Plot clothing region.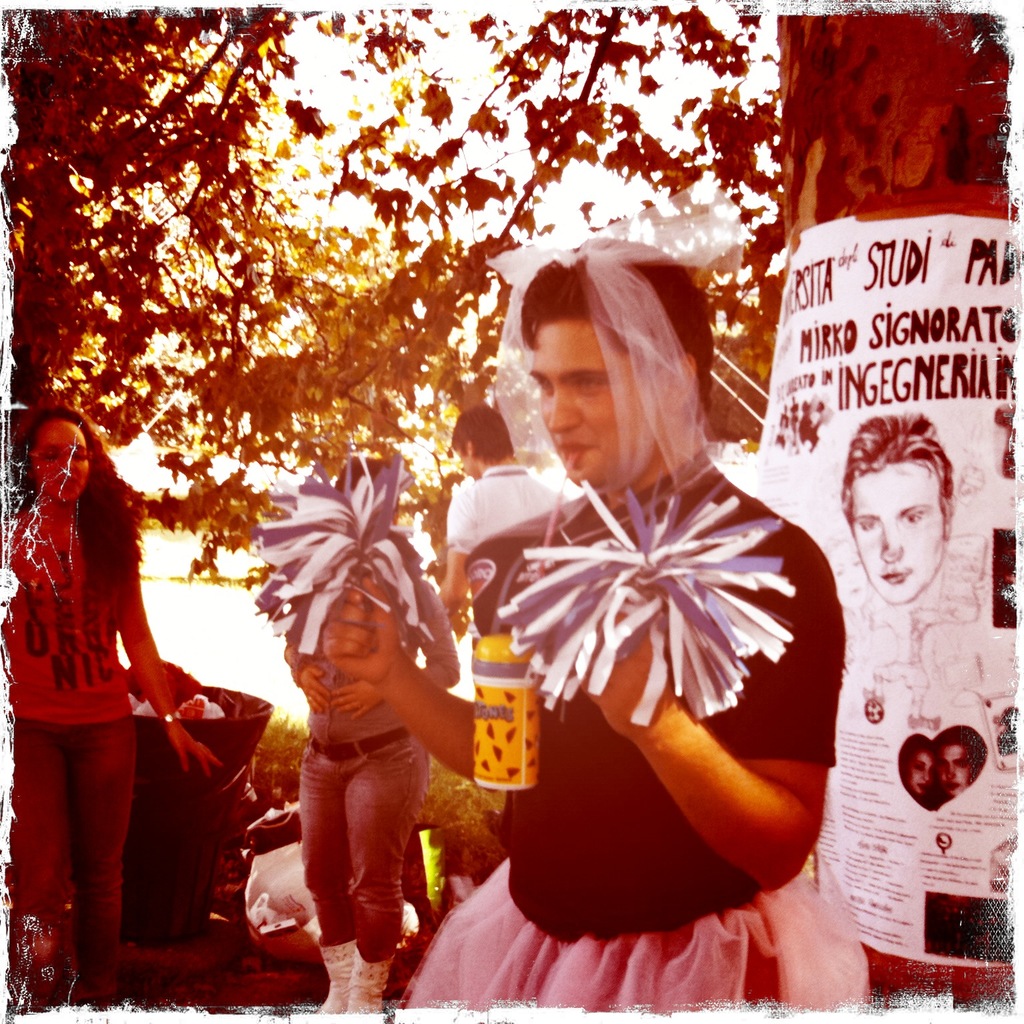
Plotted at [399,455,877,1012].
